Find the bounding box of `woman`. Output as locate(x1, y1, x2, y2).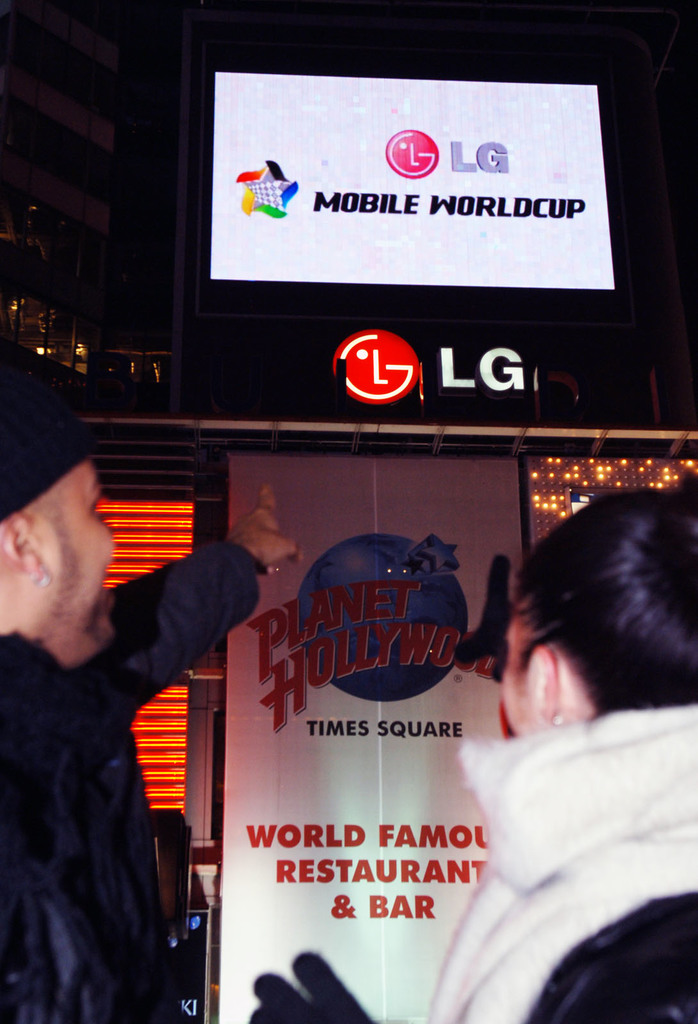
locate(248, 488, 697, 1023).
